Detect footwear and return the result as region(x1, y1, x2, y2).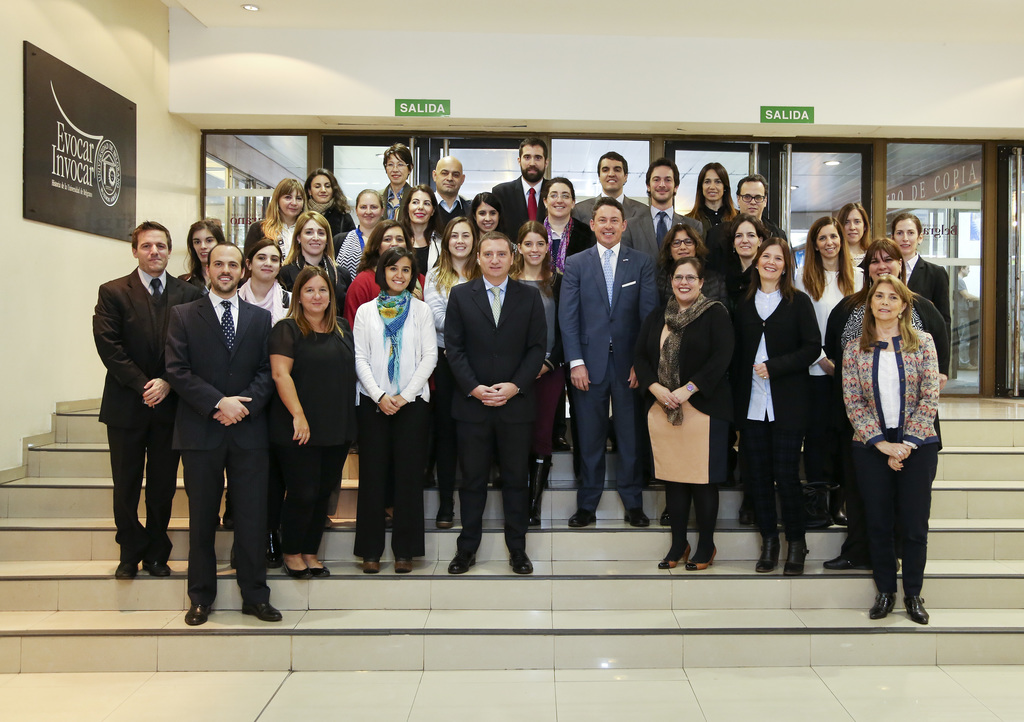
region(282, 559, 332, 581).
